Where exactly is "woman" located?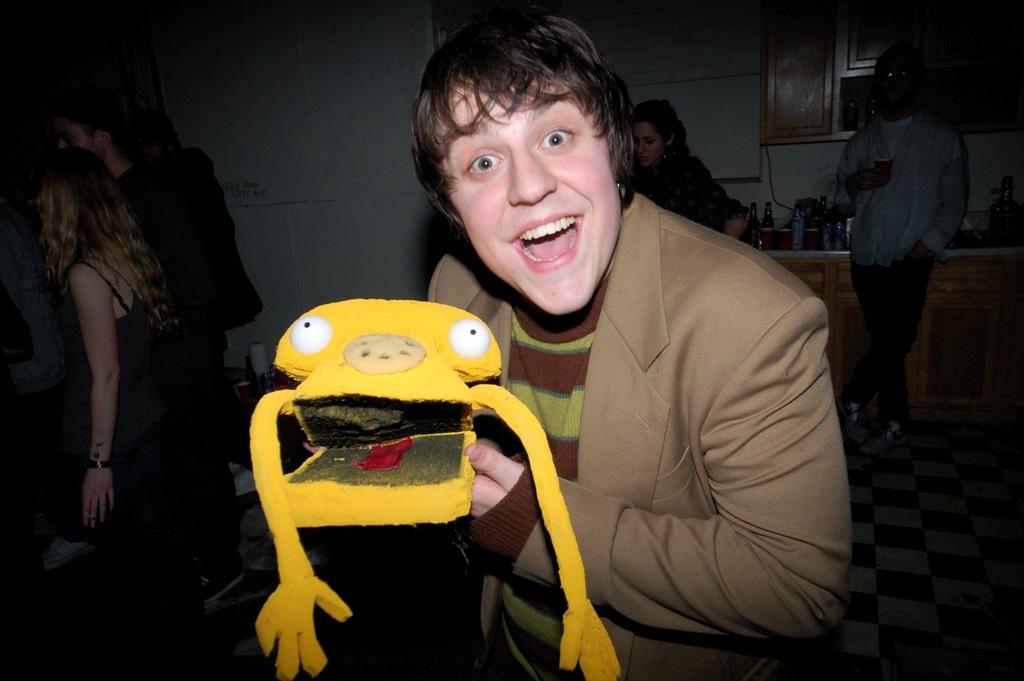
Its bounding box is bbox=(28, 122, 216, 591).
